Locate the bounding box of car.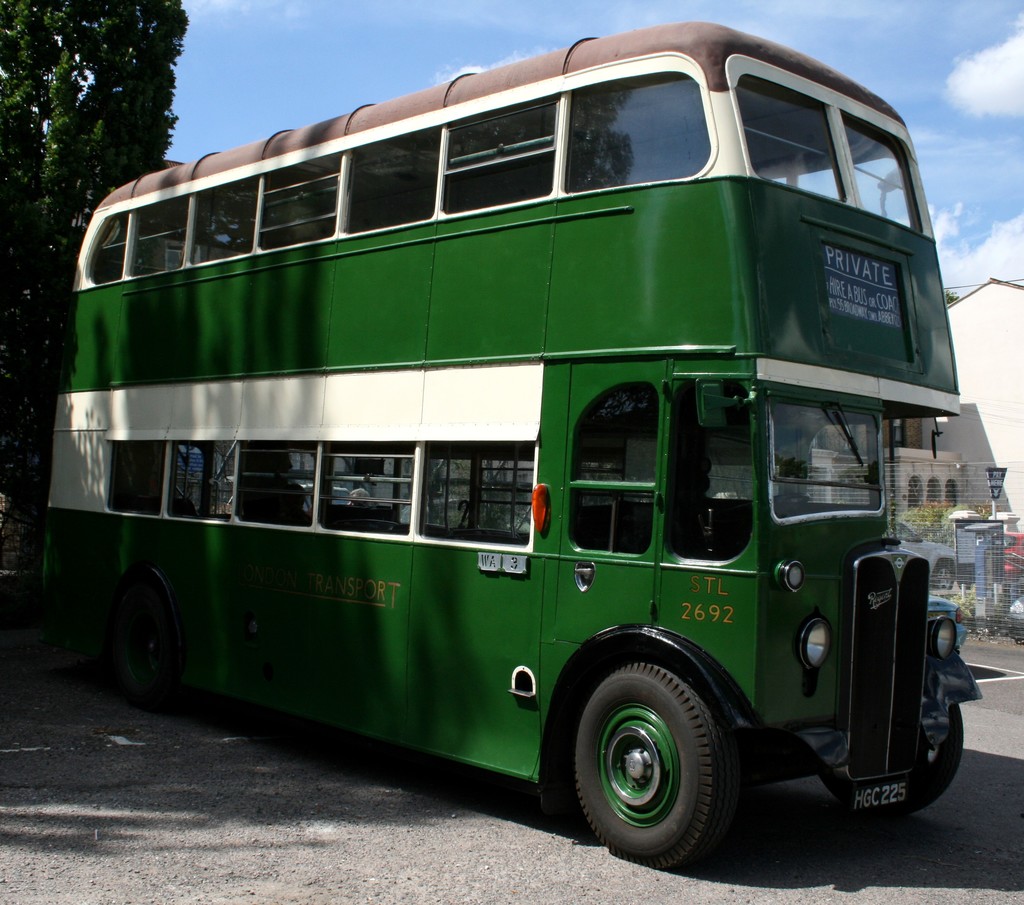
Bounding box: [left=895, top=520, right=959, bottom=598].
